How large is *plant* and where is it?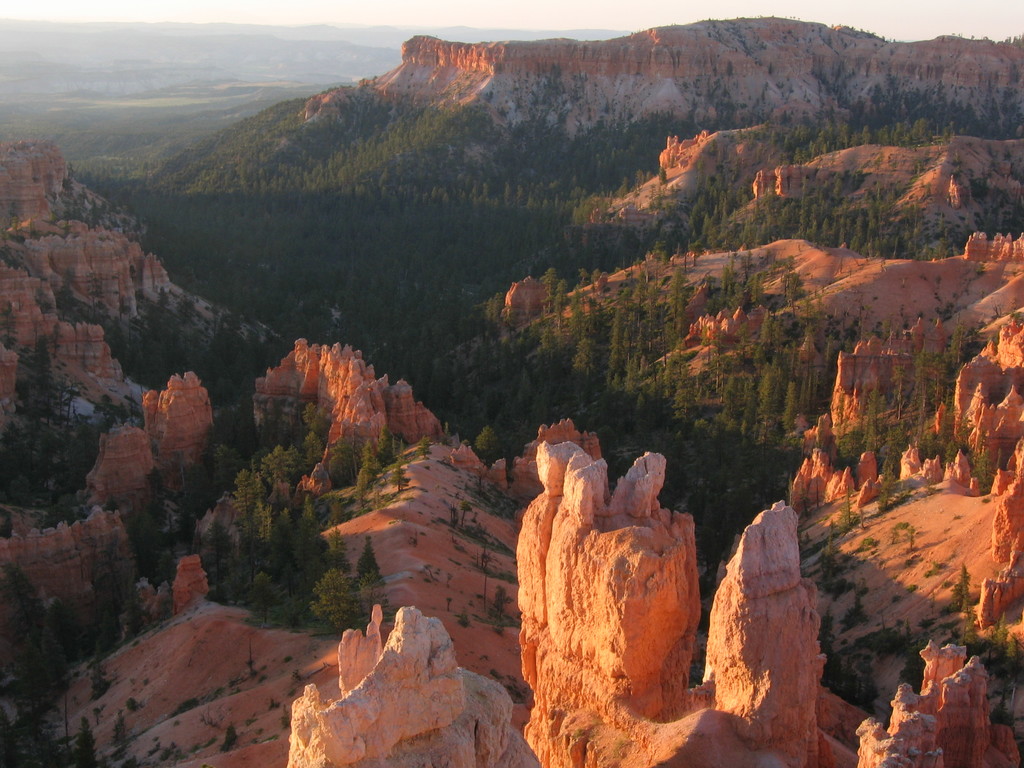
Bounding box: <box>248,714,259,726</box>.
